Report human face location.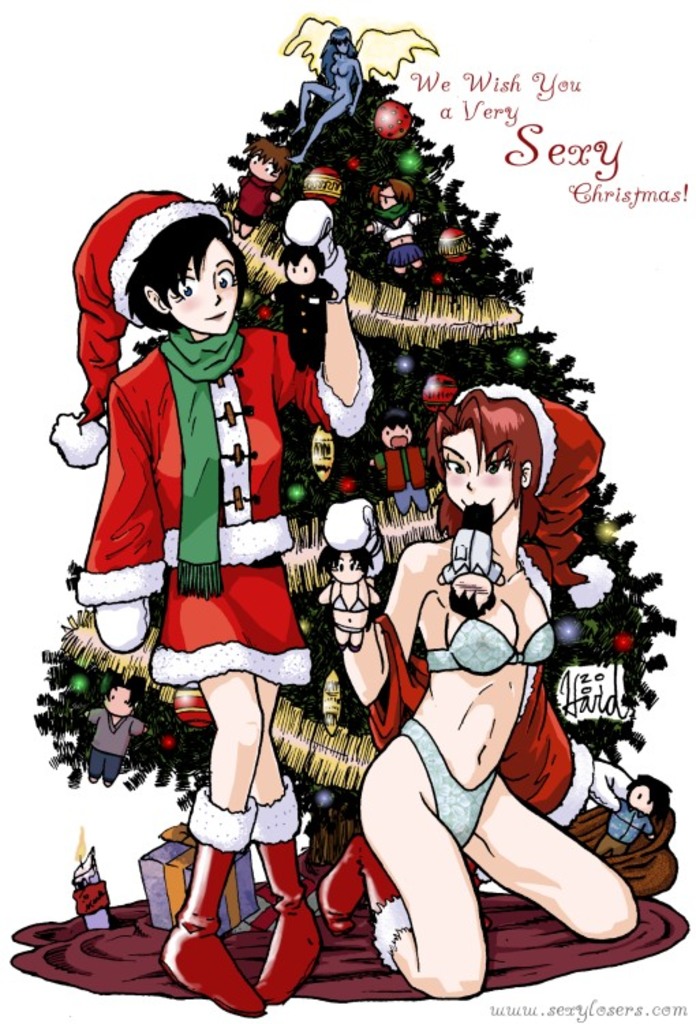
Report: rect(287, 254, 317, 285).
